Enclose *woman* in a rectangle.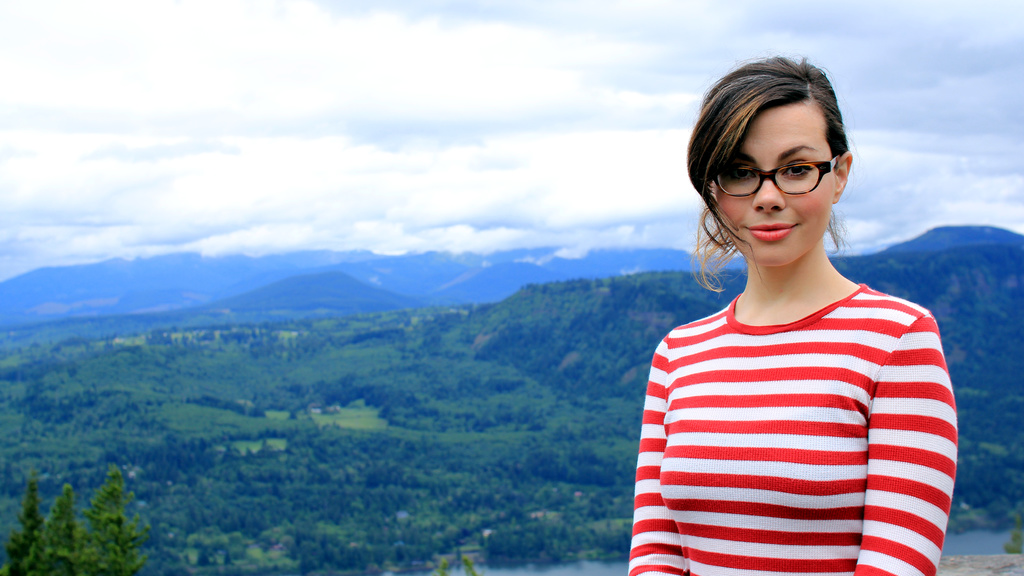
l=627, t=90, r=971, b=575.
